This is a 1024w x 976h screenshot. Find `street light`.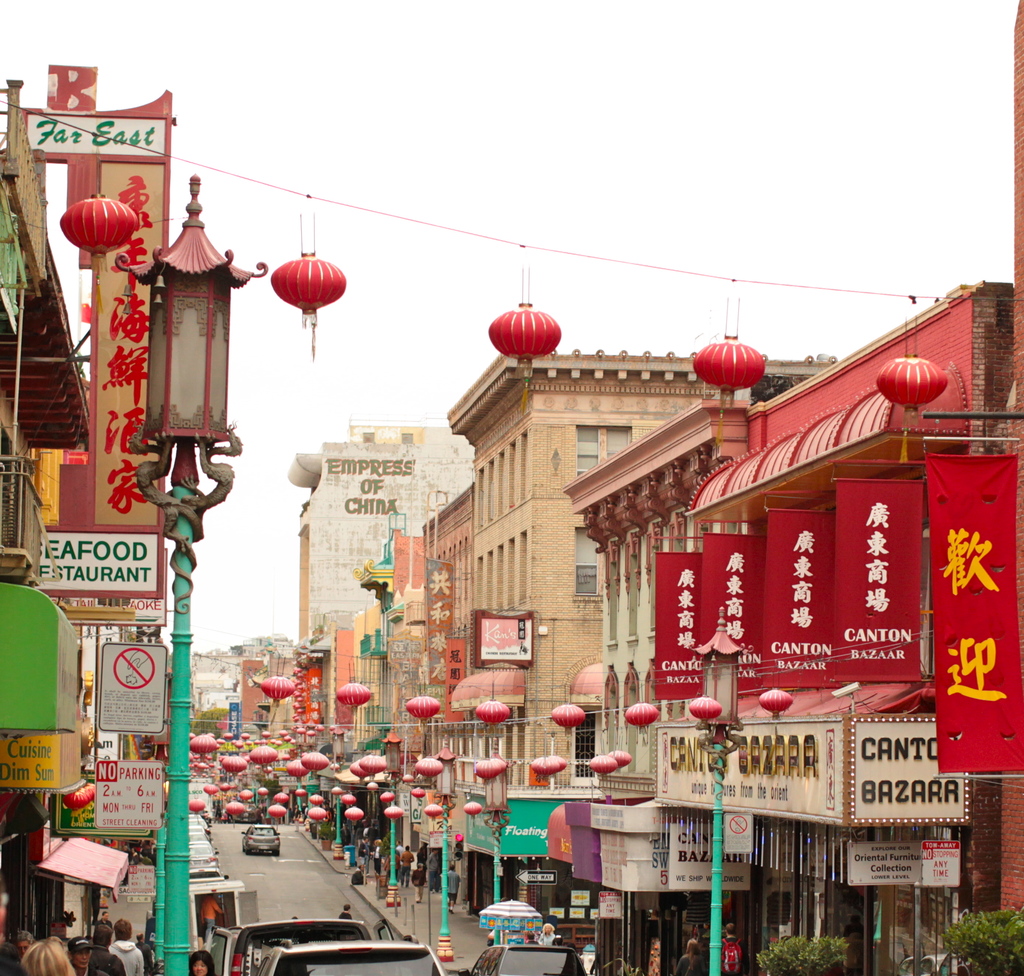
Bounding box: 330:726:355:862.
